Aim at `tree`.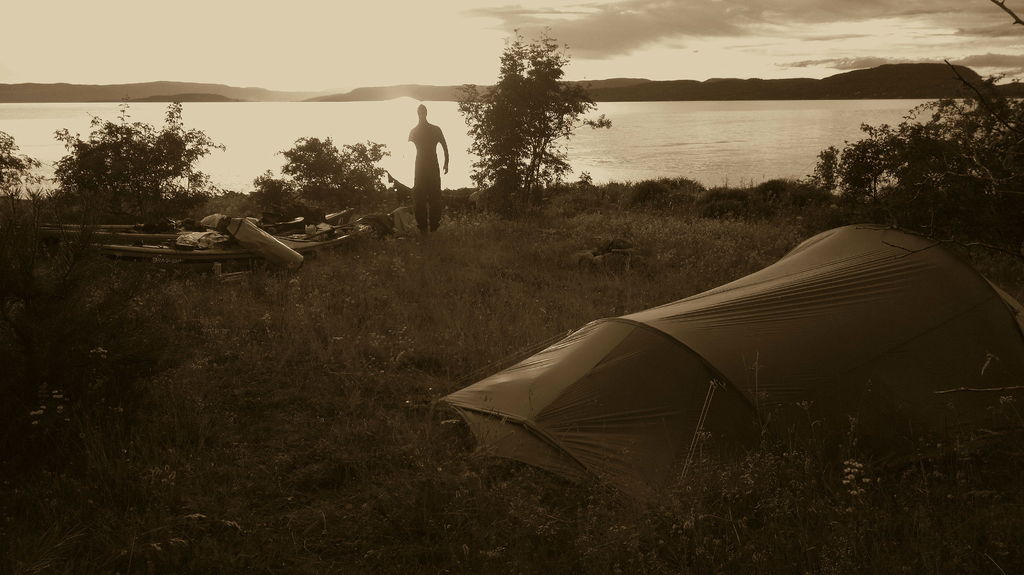
Aimed at bbox=[47, 89, 235, 221].
